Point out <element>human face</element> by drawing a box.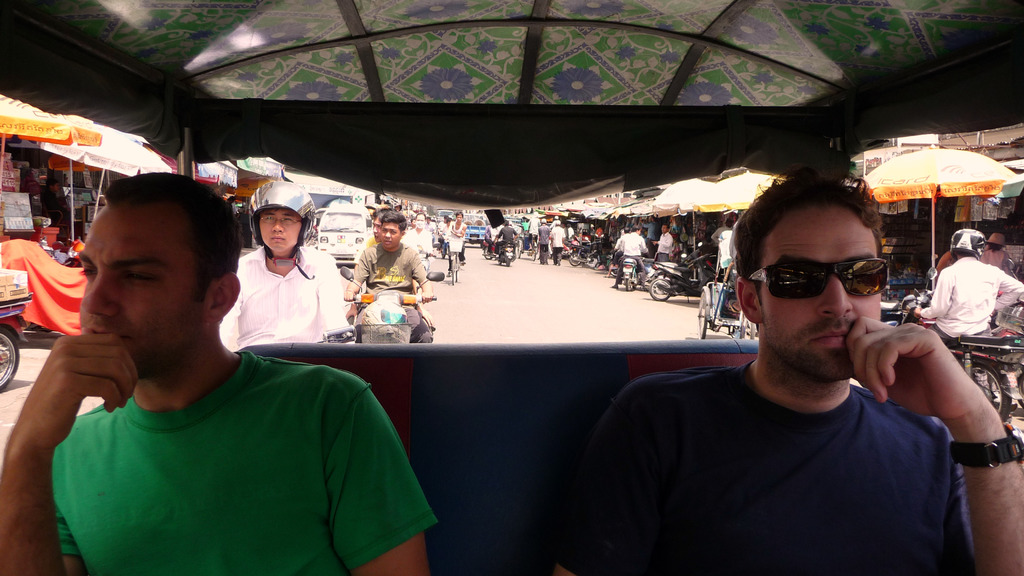
(x1=411, y1=220, x2=415, y2=227).
